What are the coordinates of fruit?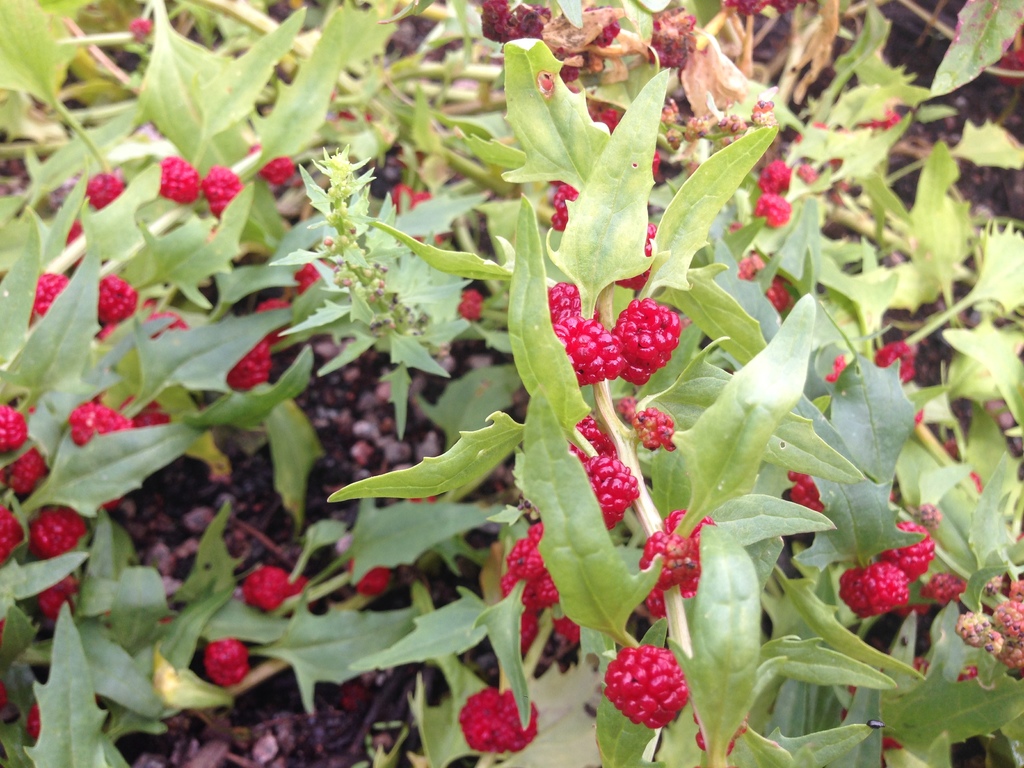
<region>161, 152, 203, 207</region>.
